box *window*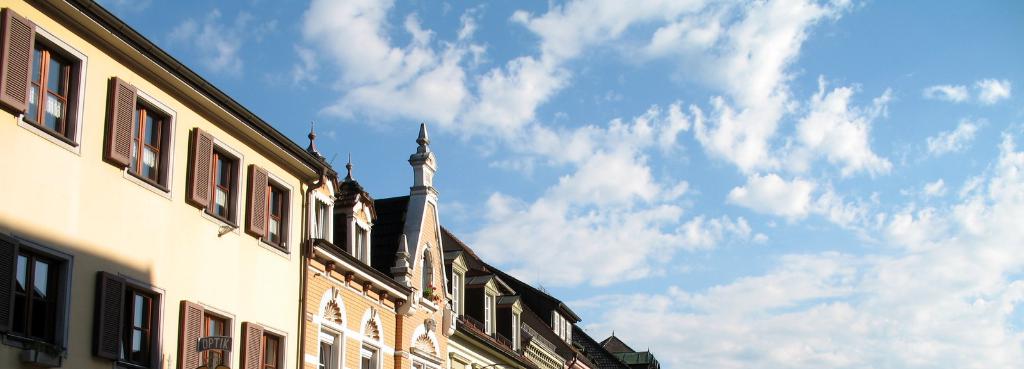
bbox(5, 244, 58, 347)
